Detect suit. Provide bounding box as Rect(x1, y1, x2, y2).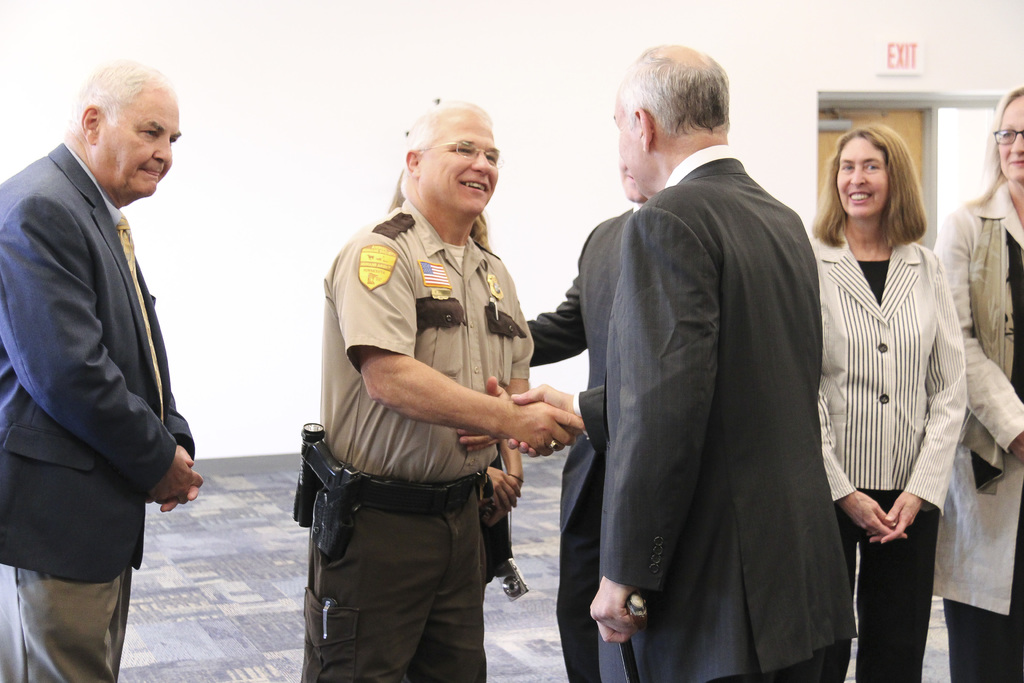
Rect(0, 142, 198, 682).
